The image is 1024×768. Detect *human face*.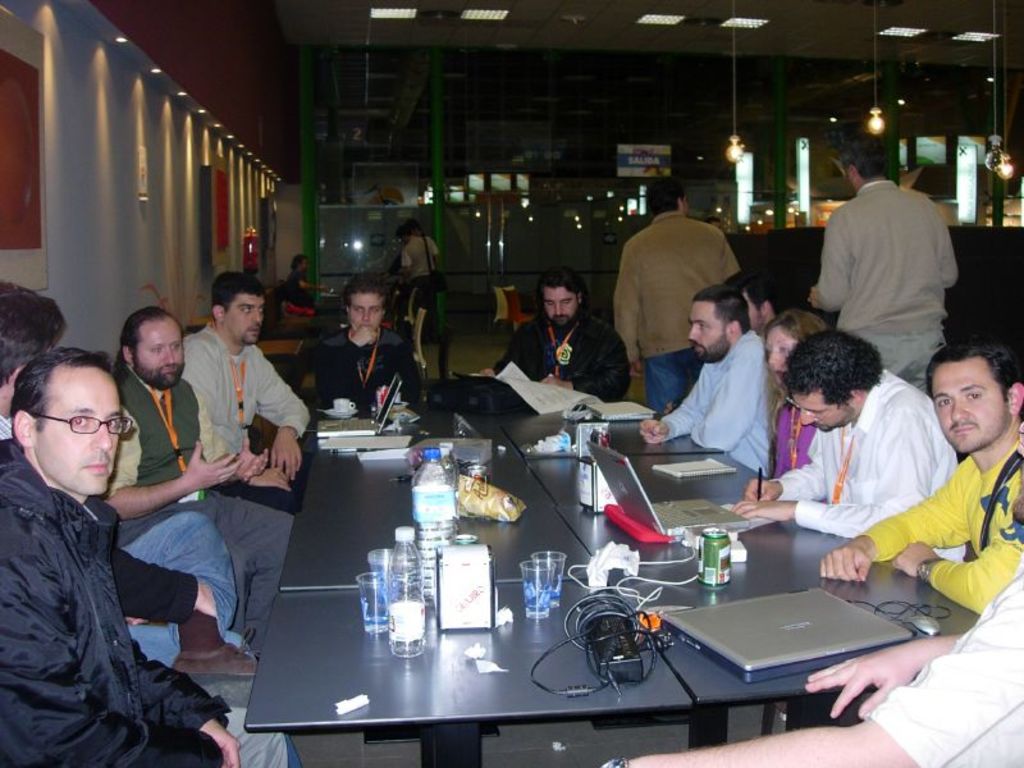
Detection: box=[136, 316, 191, 387].
